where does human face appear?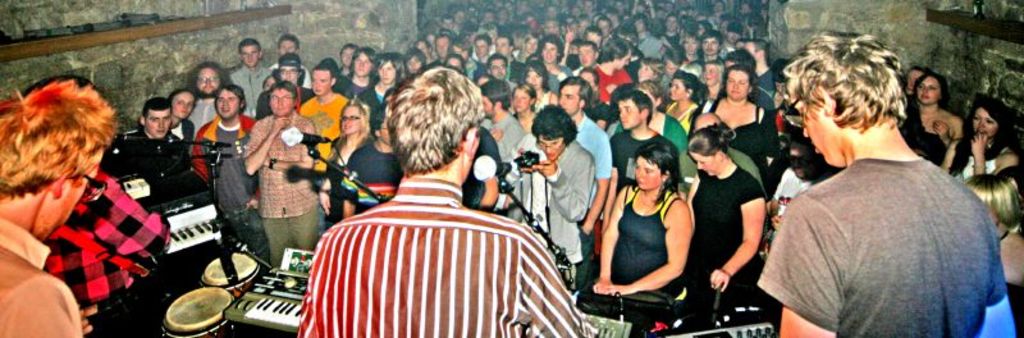
Appears at [538, 129, 571, 160].
